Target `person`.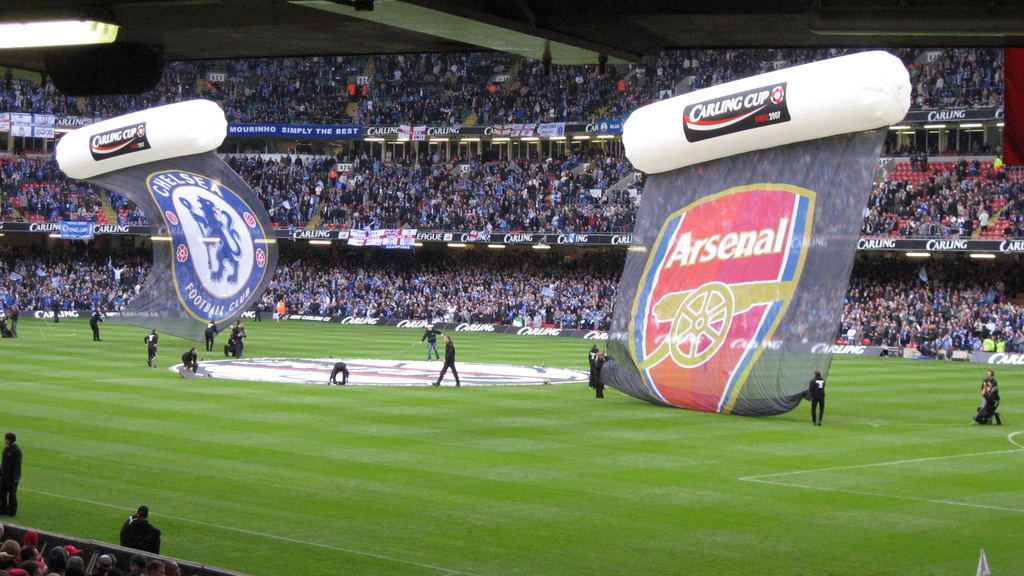
Target region: detection(419, 332, 467, 390).
